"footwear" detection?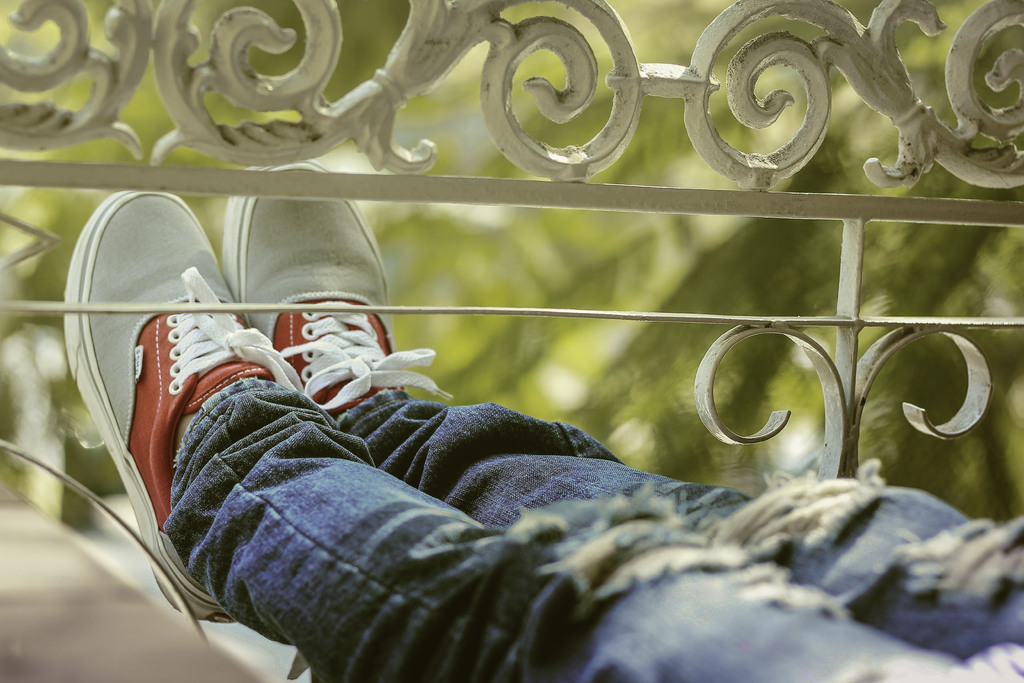
region(216, 156, 403, 420)
